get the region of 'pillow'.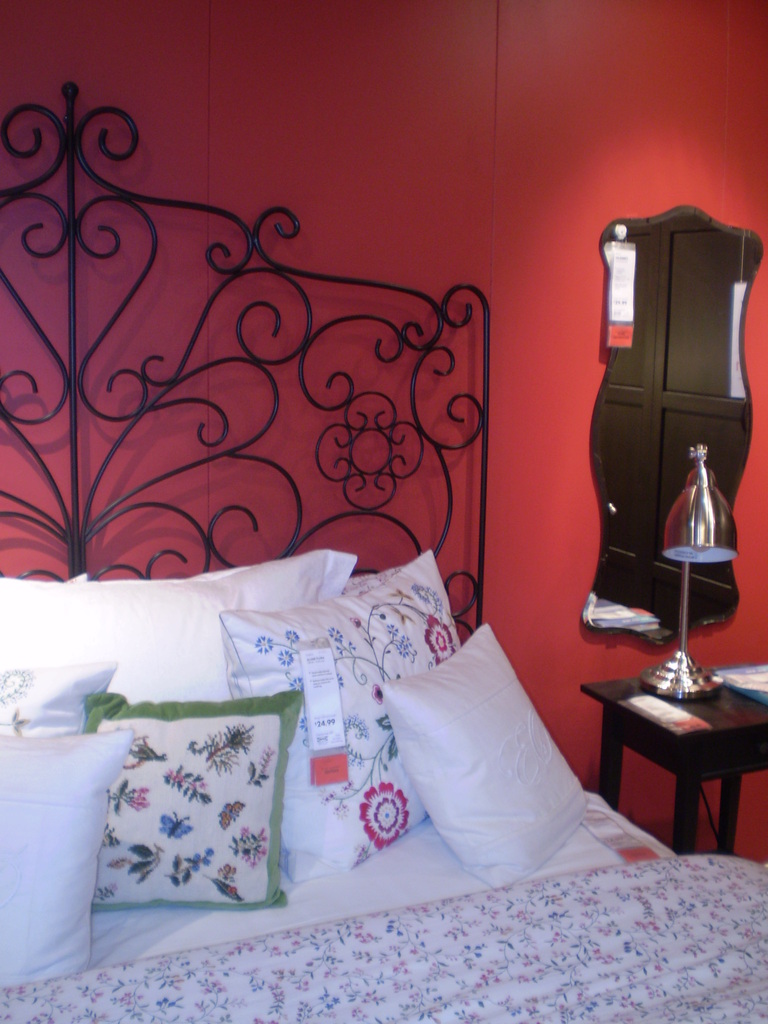
bbox(349, 607, 584, 890).
